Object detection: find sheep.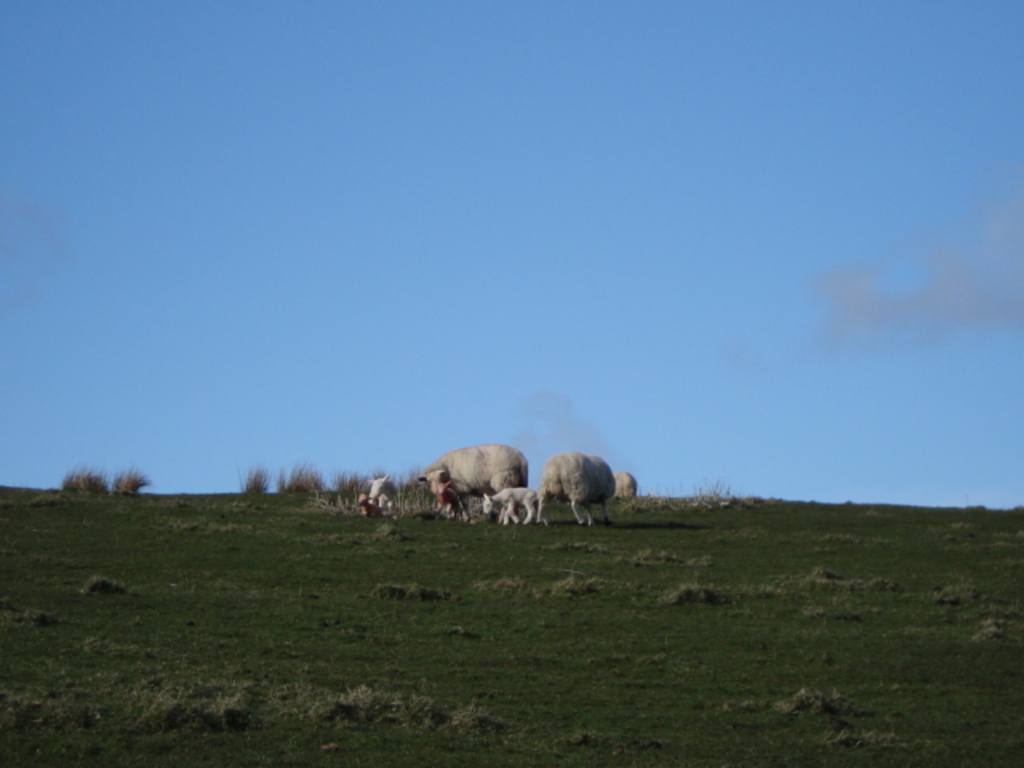
bbox=(619, 469, 640, 510).
